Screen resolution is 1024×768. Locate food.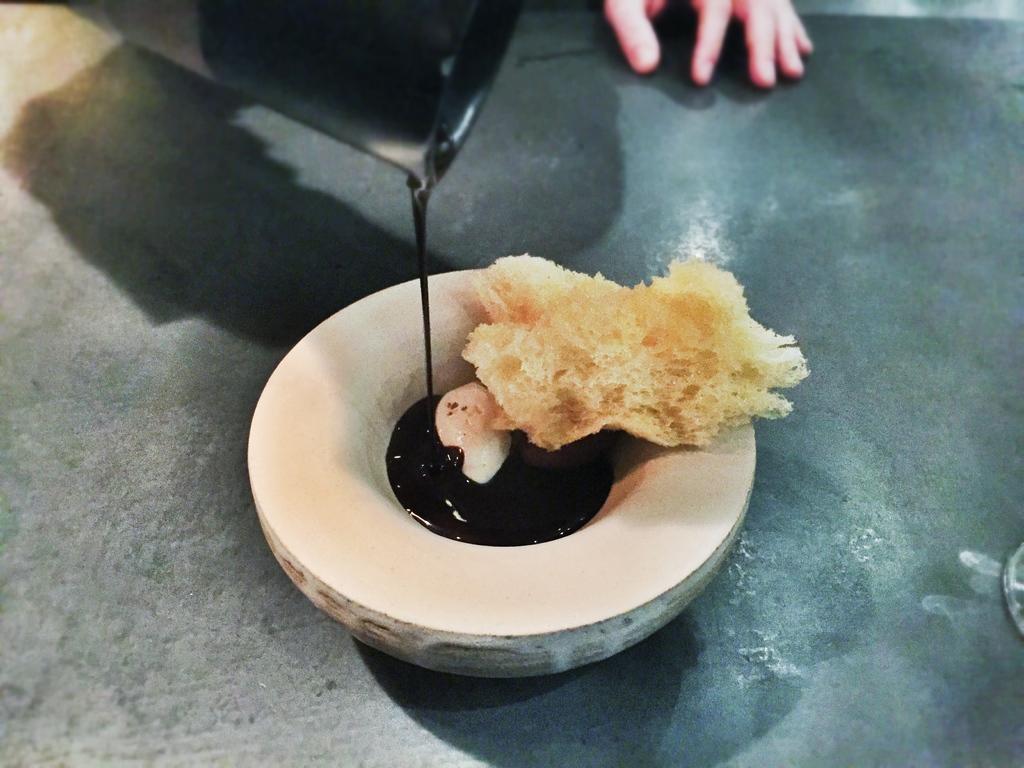
crop(415, 239, 820, 472).
